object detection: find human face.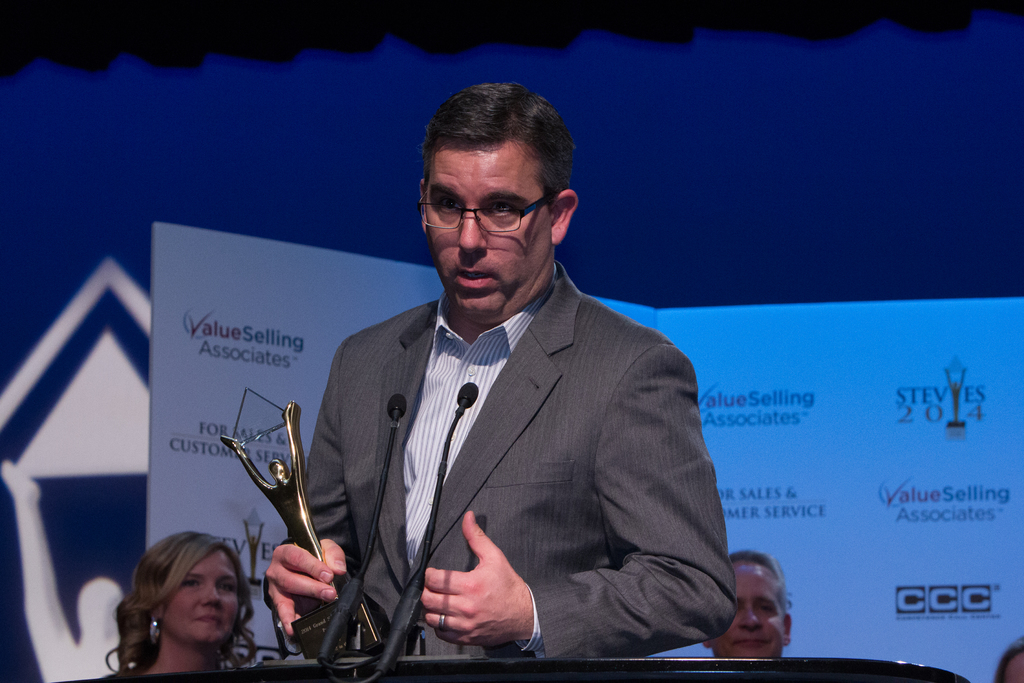
(left=428, top=144, right=554, bottom=327).
